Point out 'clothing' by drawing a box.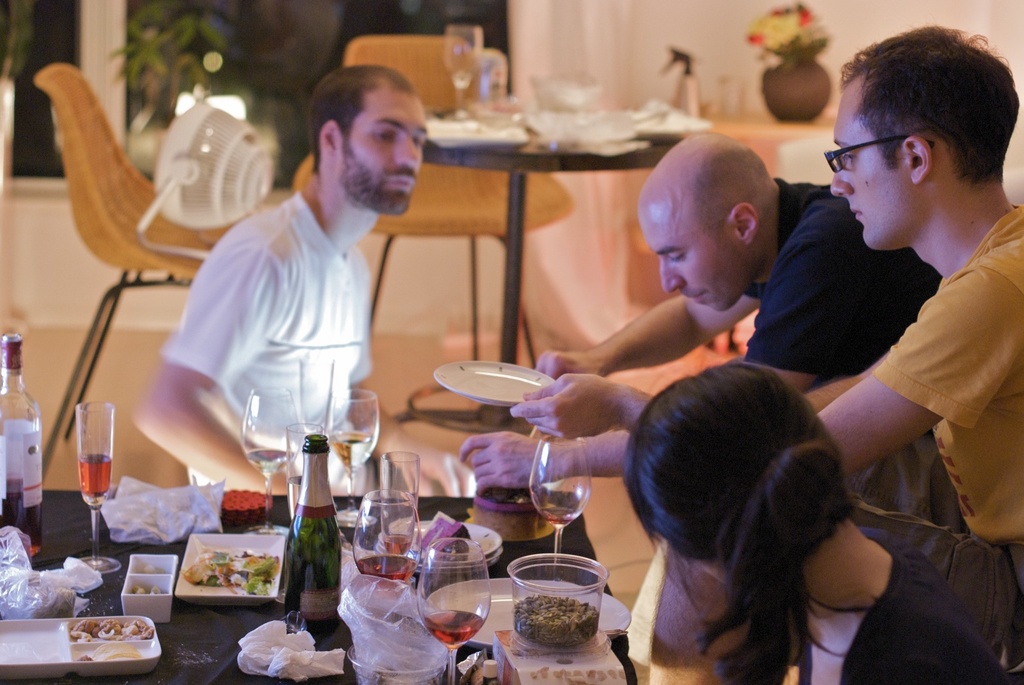
locate(742, 173, 941, 392).
